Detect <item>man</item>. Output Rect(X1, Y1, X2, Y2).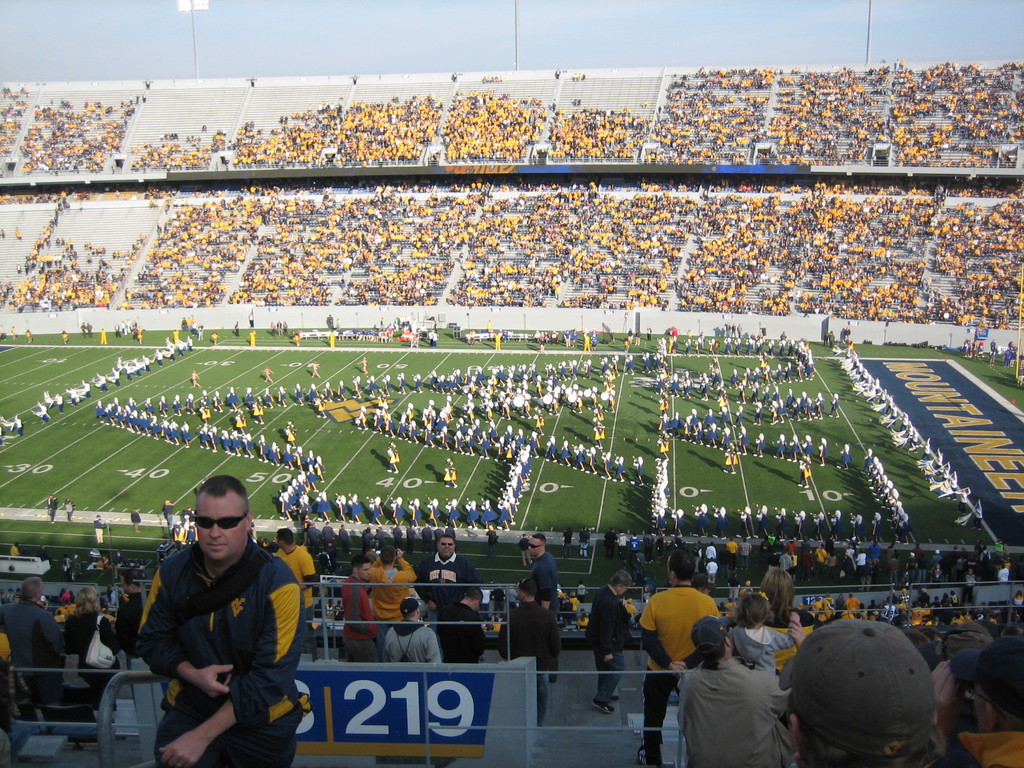
Rect(495, 335, 499, 349).
